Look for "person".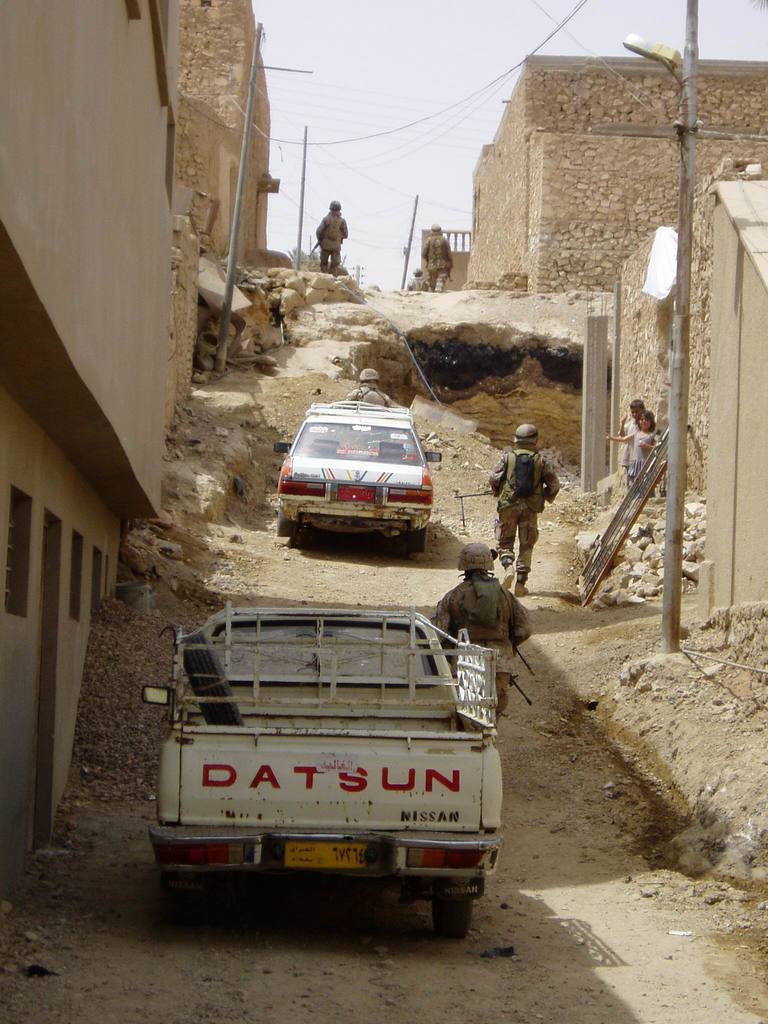
Found: l=315, t=200, r=350, b=279.
